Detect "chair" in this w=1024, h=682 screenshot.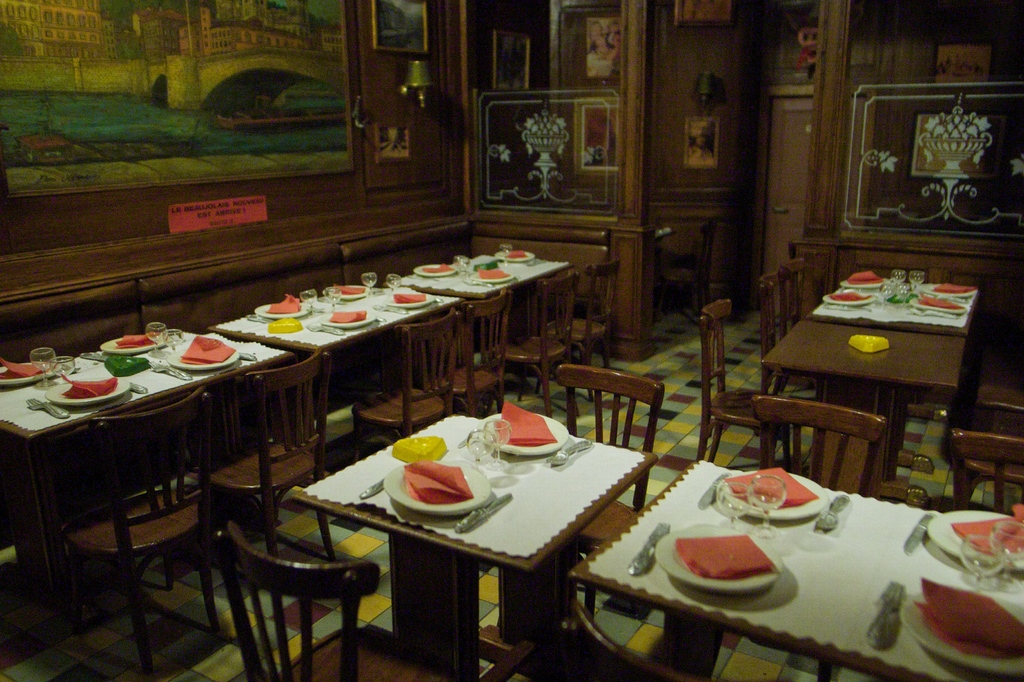
Detection: (493, 273, 577, 420).
